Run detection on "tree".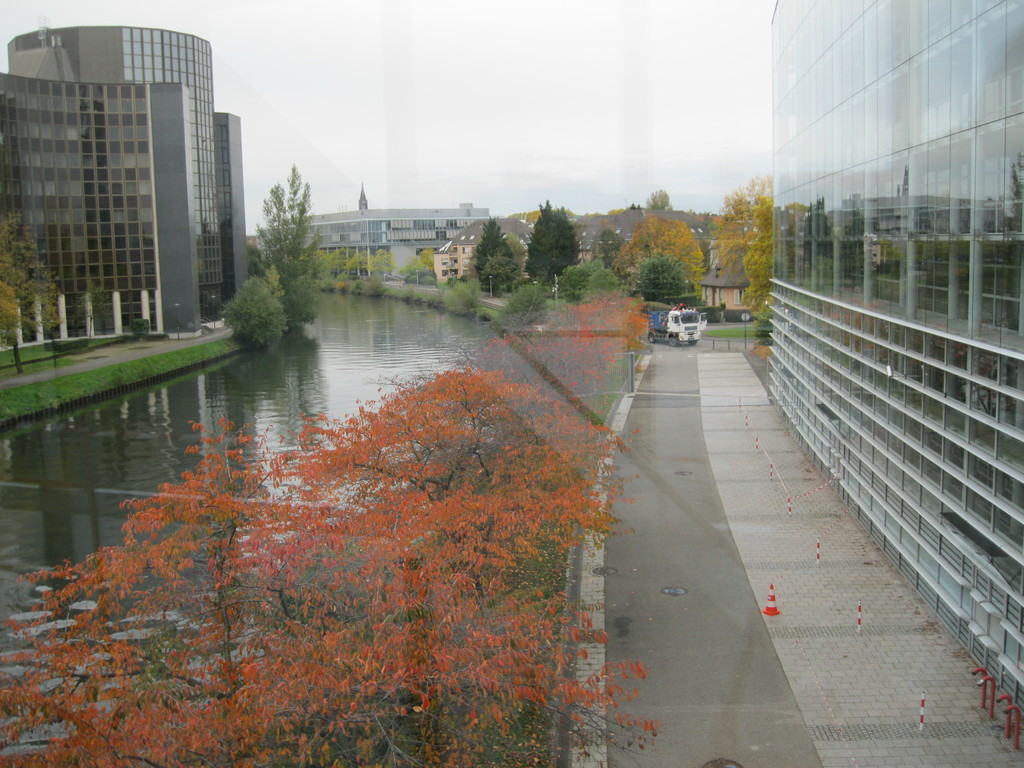
Result: <bbox>220, 143, 314, 342</bbox>.
